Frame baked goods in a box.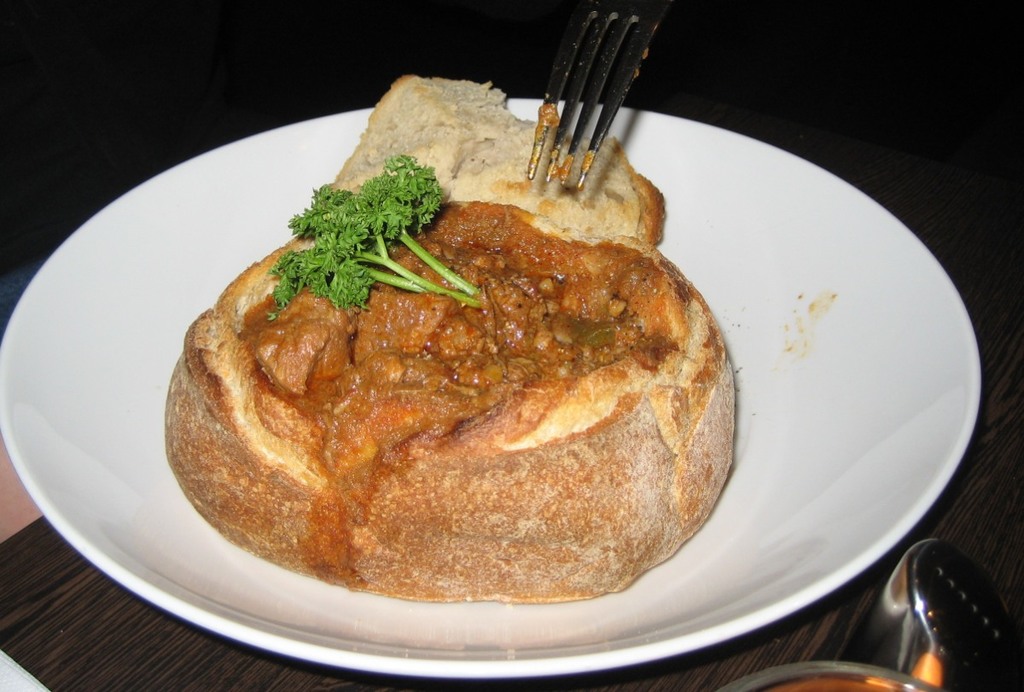
179, 114, 711, 627.
